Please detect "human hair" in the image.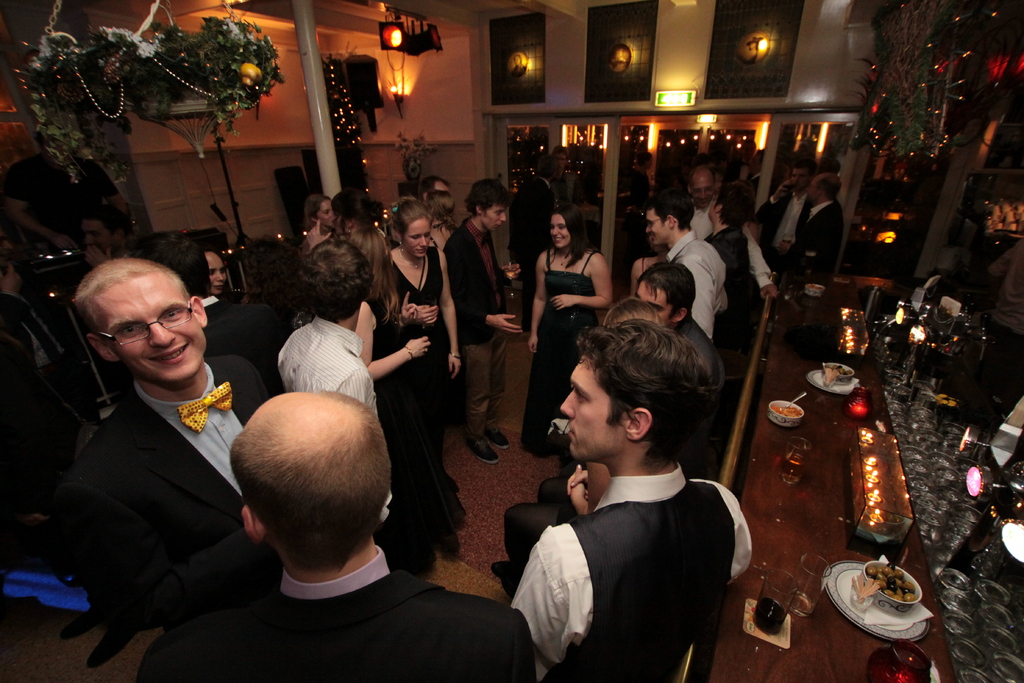
l=815, t=172, r=844, b=203.
